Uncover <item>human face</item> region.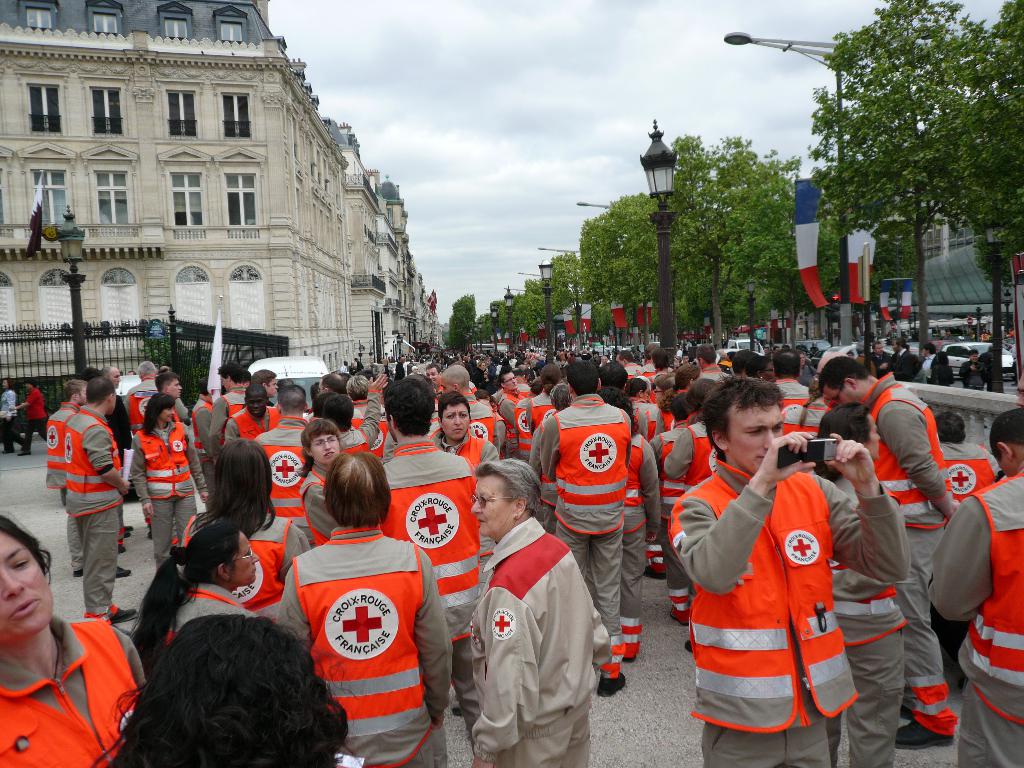
Uncovered: locate(506, 374, 520, 388).
